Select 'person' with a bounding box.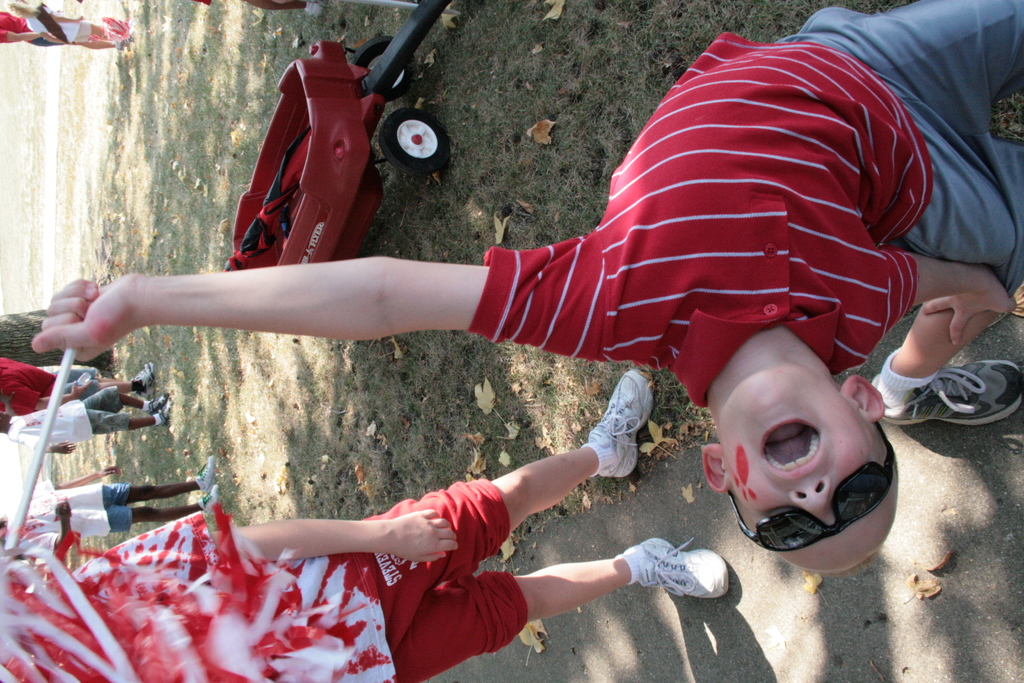
select_region(33, 0, 1023, 579).
